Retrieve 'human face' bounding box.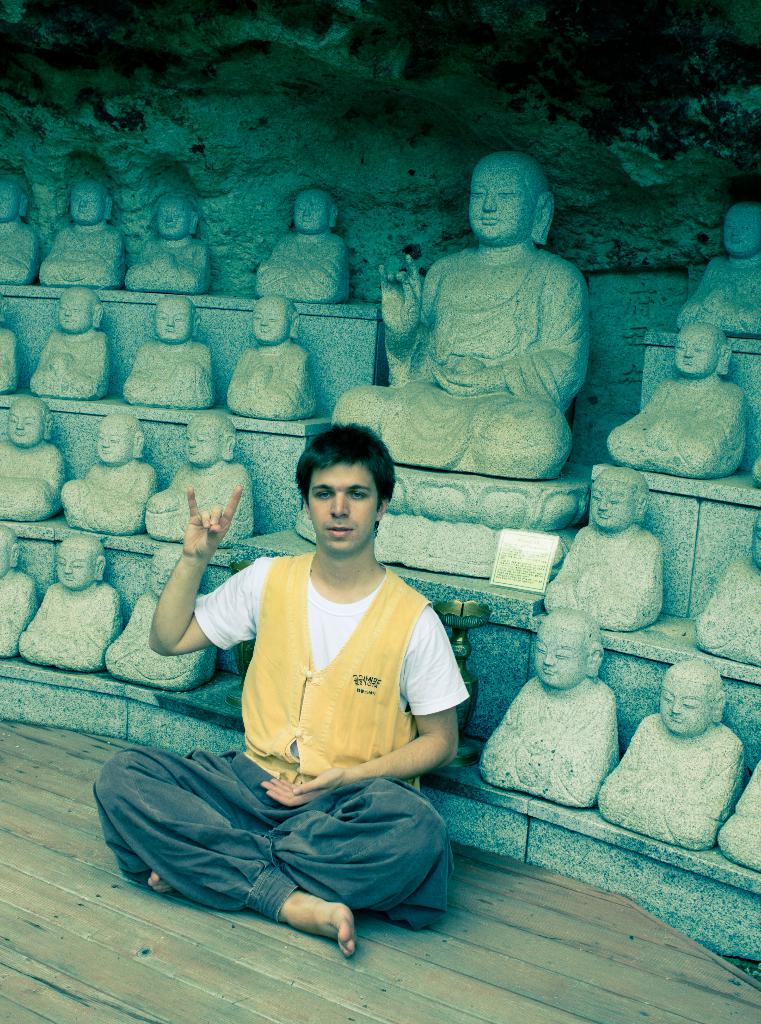
Bounding box: locate(470, 169, 534, 239).
